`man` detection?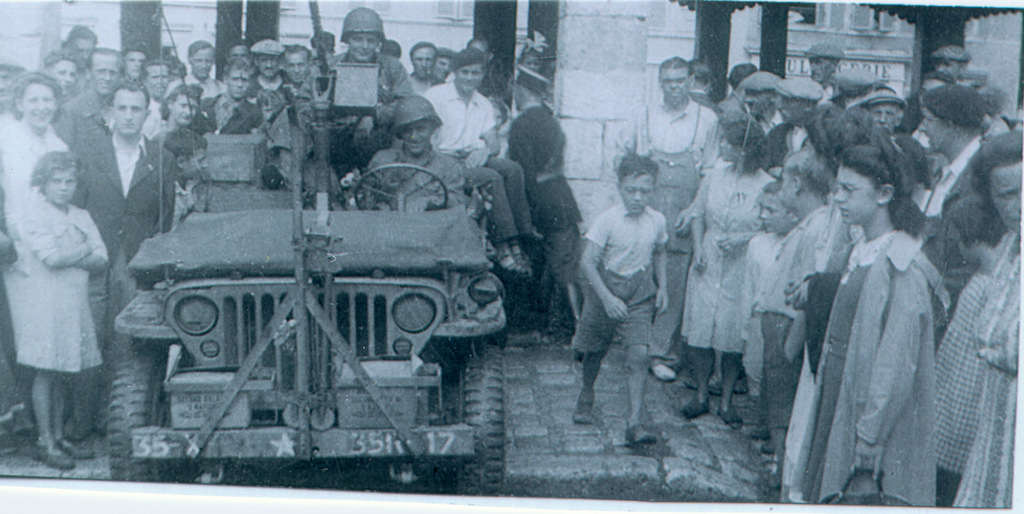
box(422, 46, 536, 279)
